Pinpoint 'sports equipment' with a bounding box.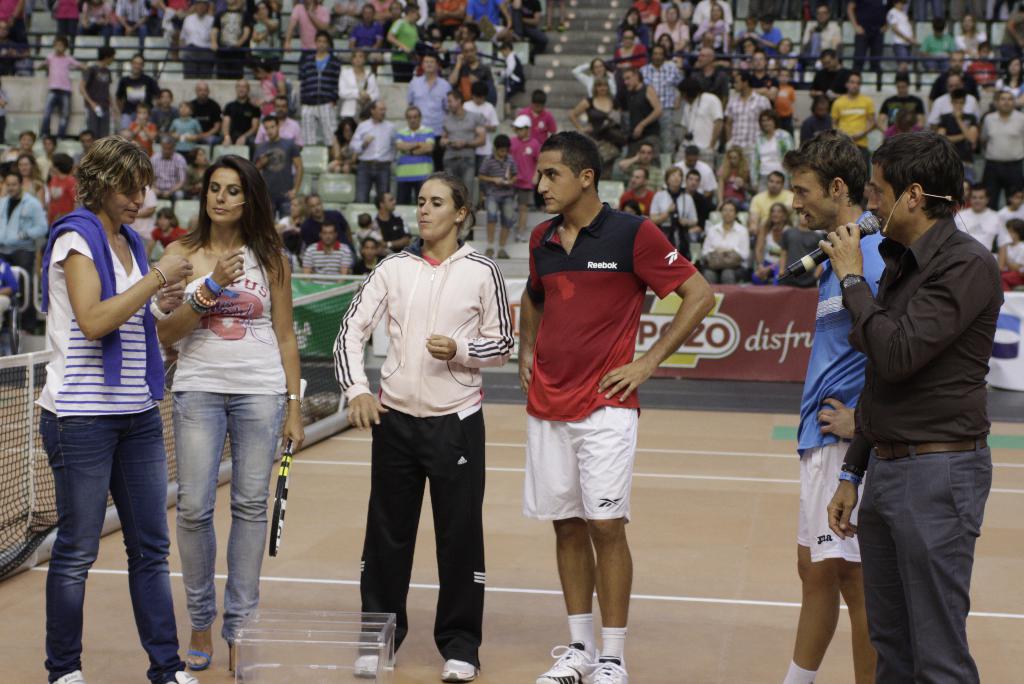
268:379:308:560.
